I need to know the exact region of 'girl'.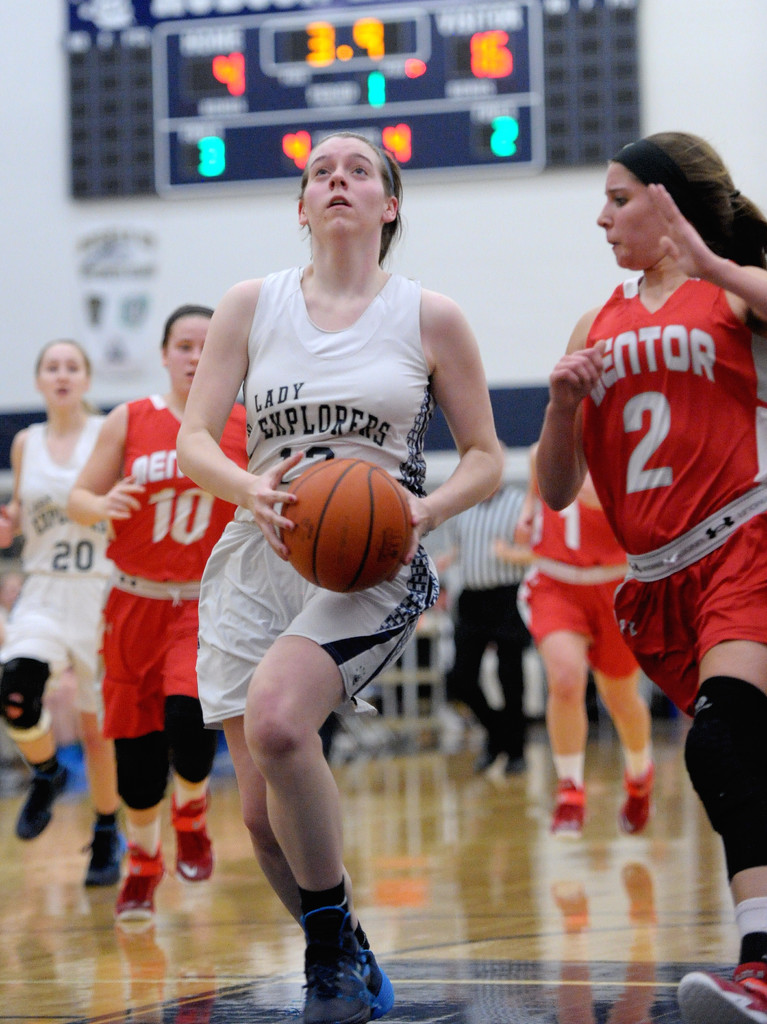
Region: bbox(505, 438, 658, 840).
